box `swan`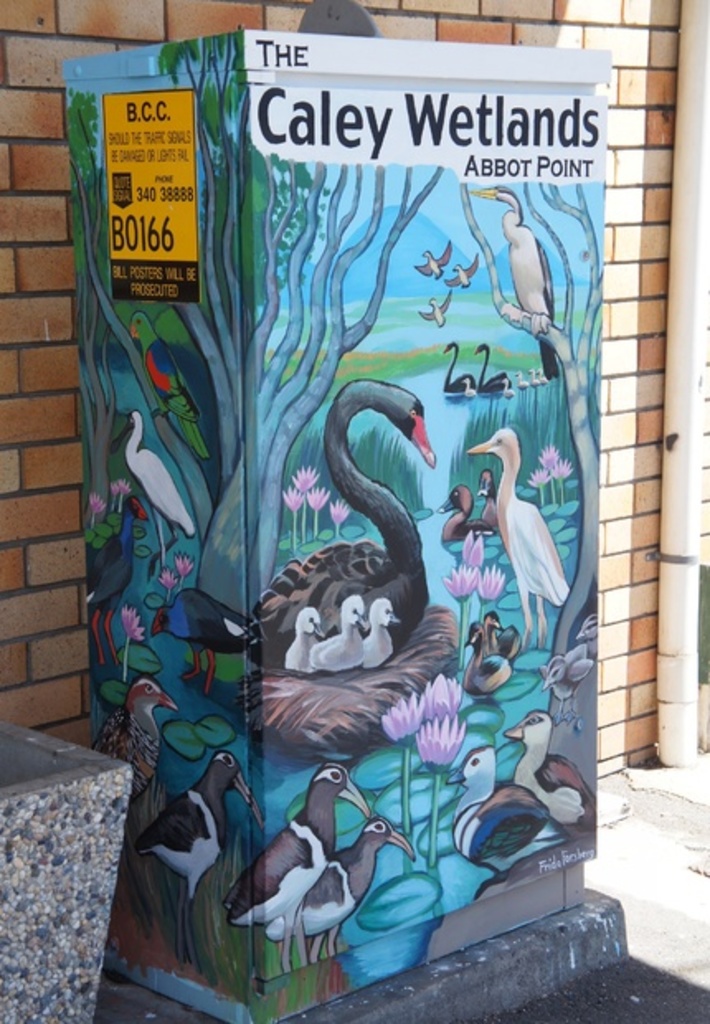
detection(514, 373, 522, 385)
